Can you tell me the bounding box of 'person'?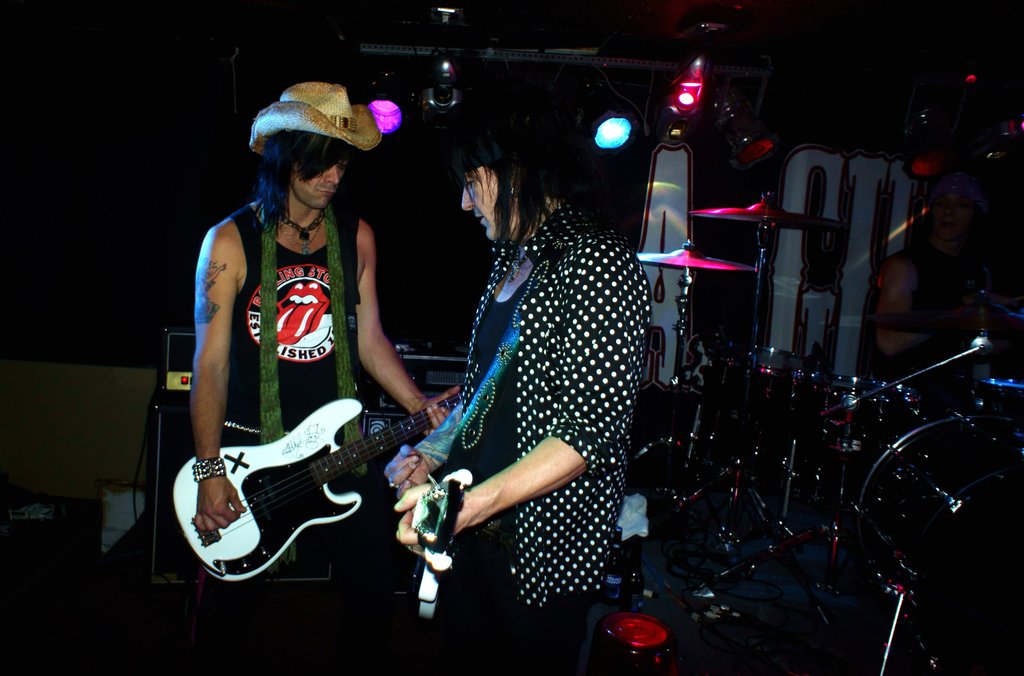
867 170 1020 391.
